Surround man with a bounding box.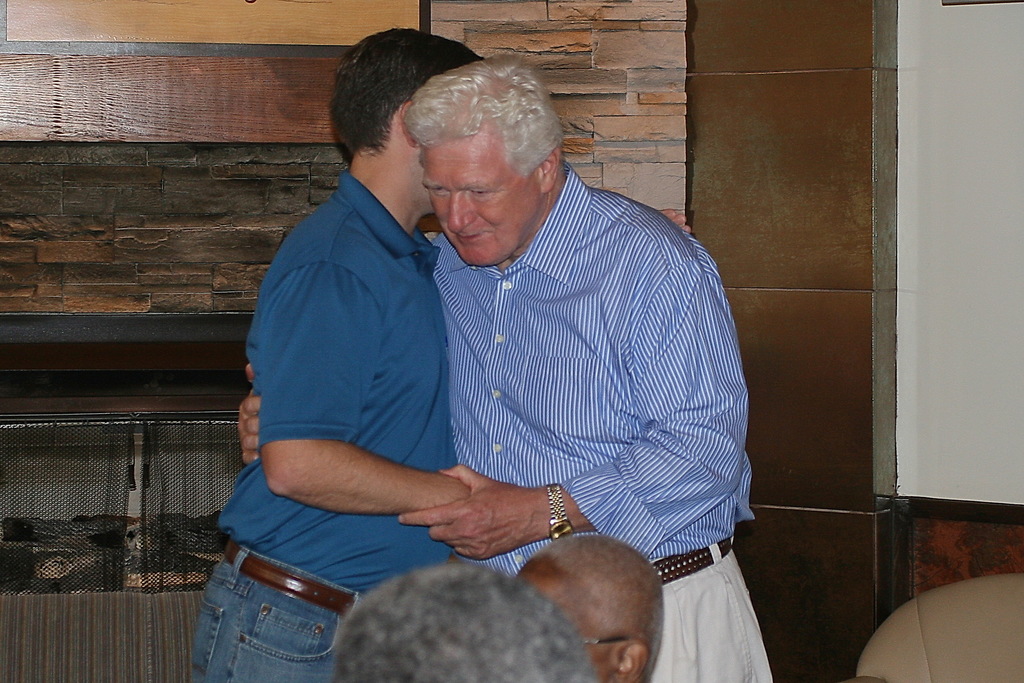
190:15:468:682.
